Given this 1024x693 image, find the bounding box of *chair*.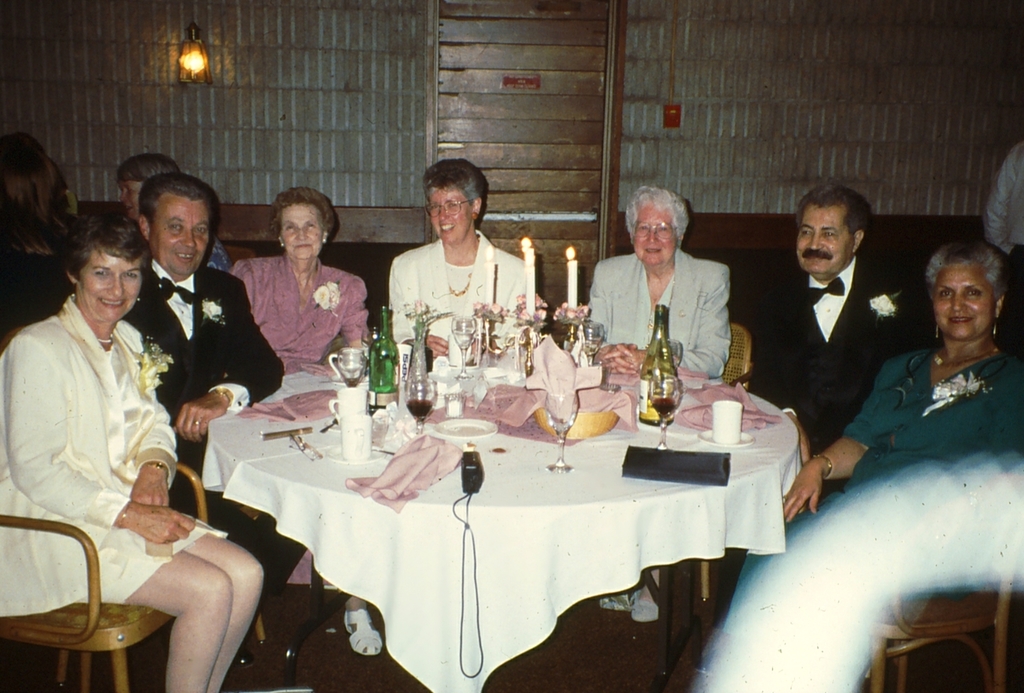
BBox(851, 500, 1023, 692).
